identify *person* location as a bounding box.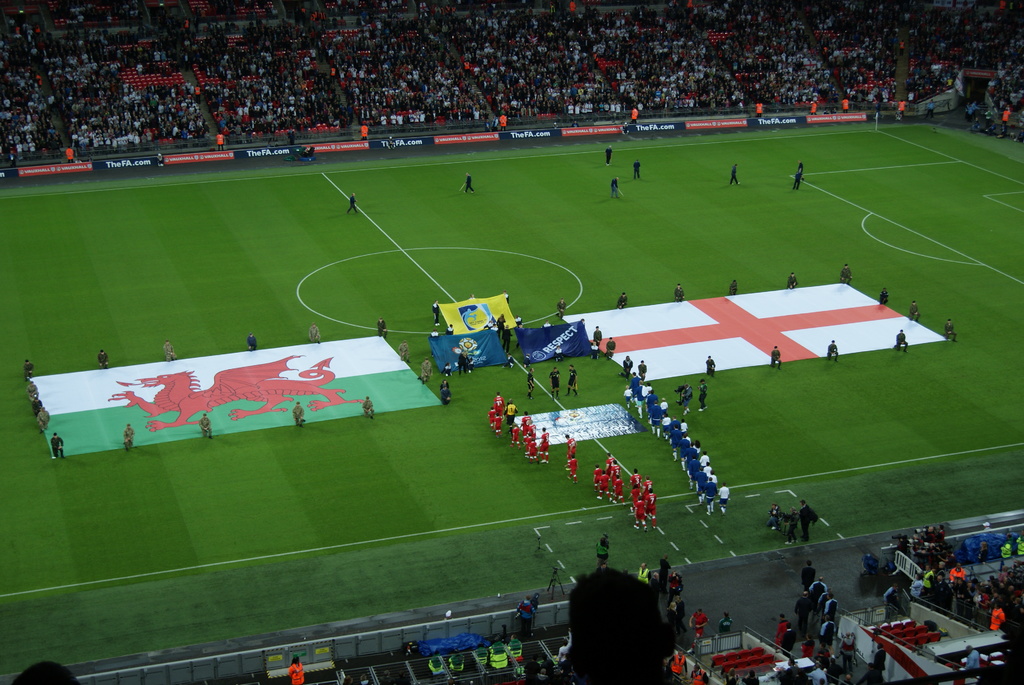
{"left": 630, "top": 467, "right": 638, "bottom": 493}.
